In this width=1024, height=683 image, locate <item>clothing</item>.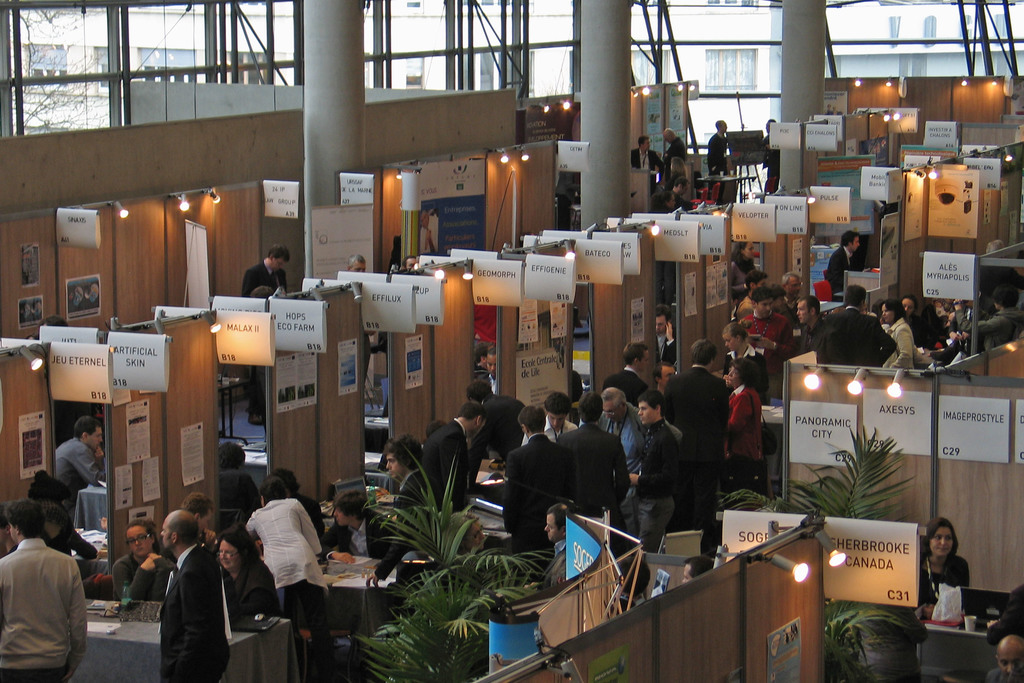
Bounding box: <box>0,536,82,682</box>.
